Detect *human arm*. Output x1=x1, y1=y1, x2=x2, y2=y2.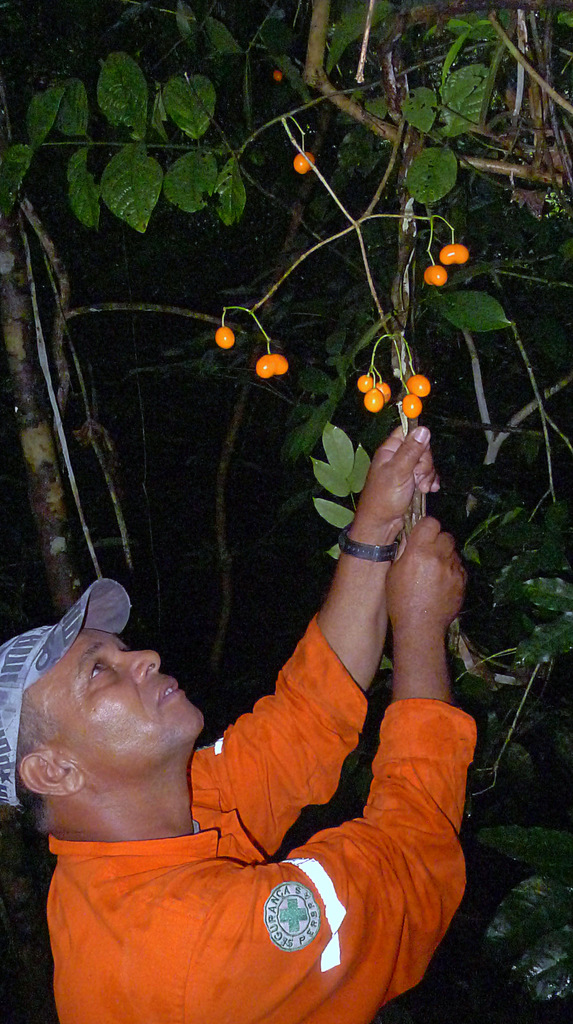
x1=234, y1=509, x2=487, y2=1023.
